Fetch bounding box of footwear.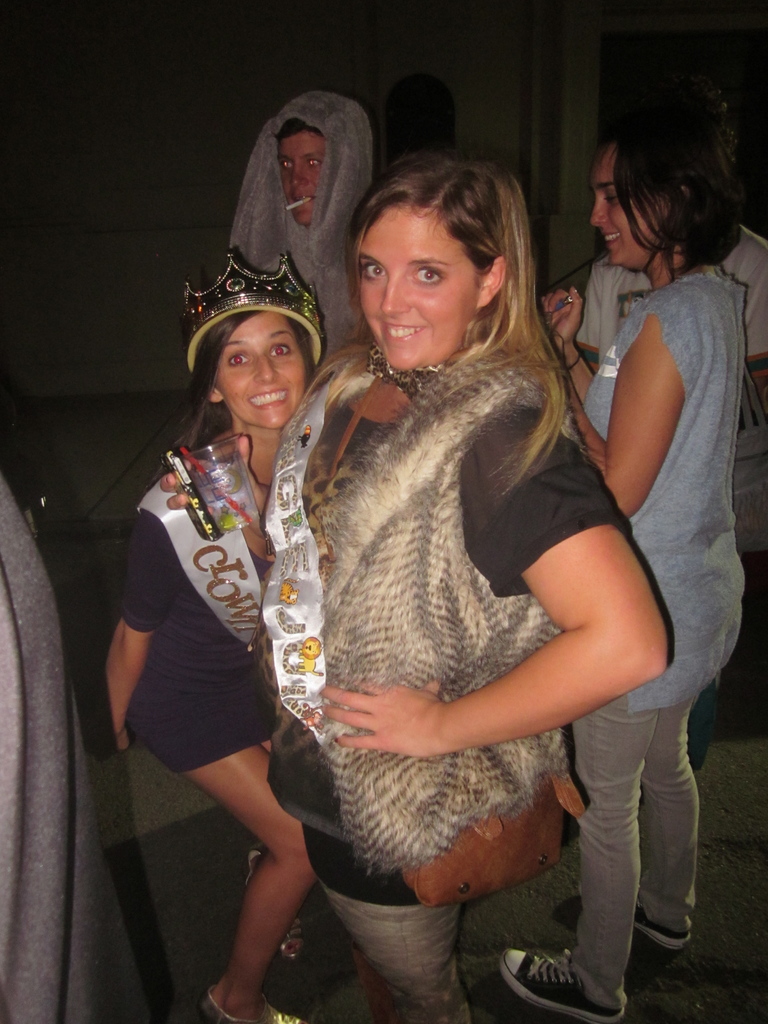
Bbox: {"left": 496, "top": 932, "right": 596, "bottom": 1014}.
